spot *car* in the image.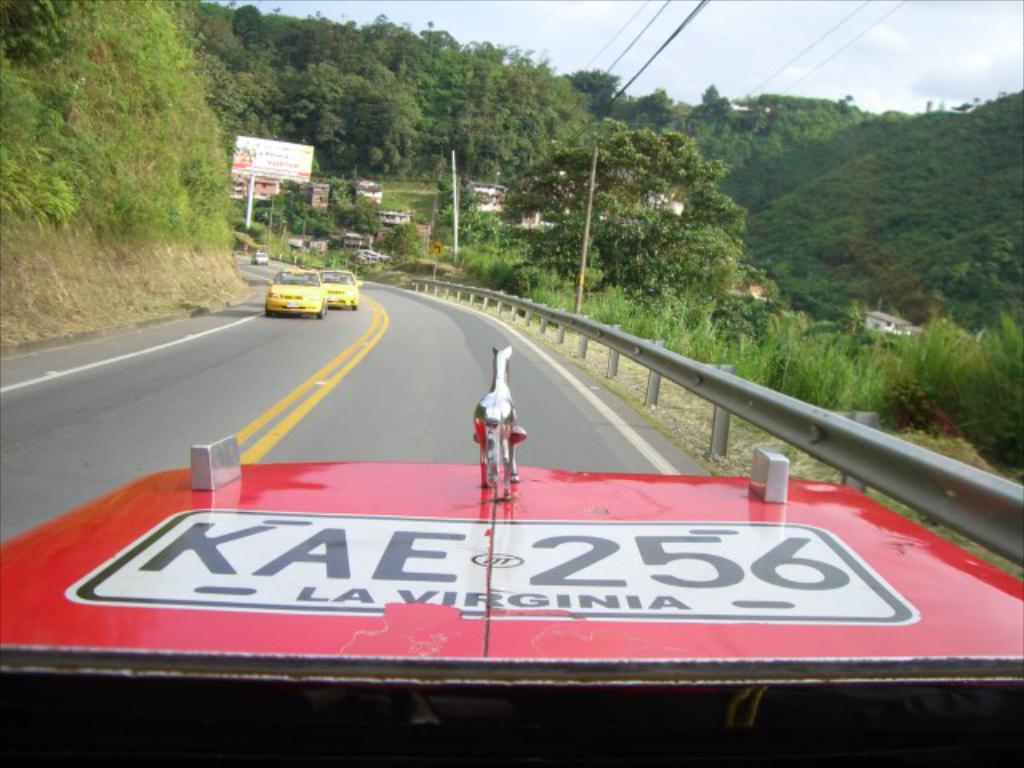
*car* found at bbox(266, 264, 325, 317).
